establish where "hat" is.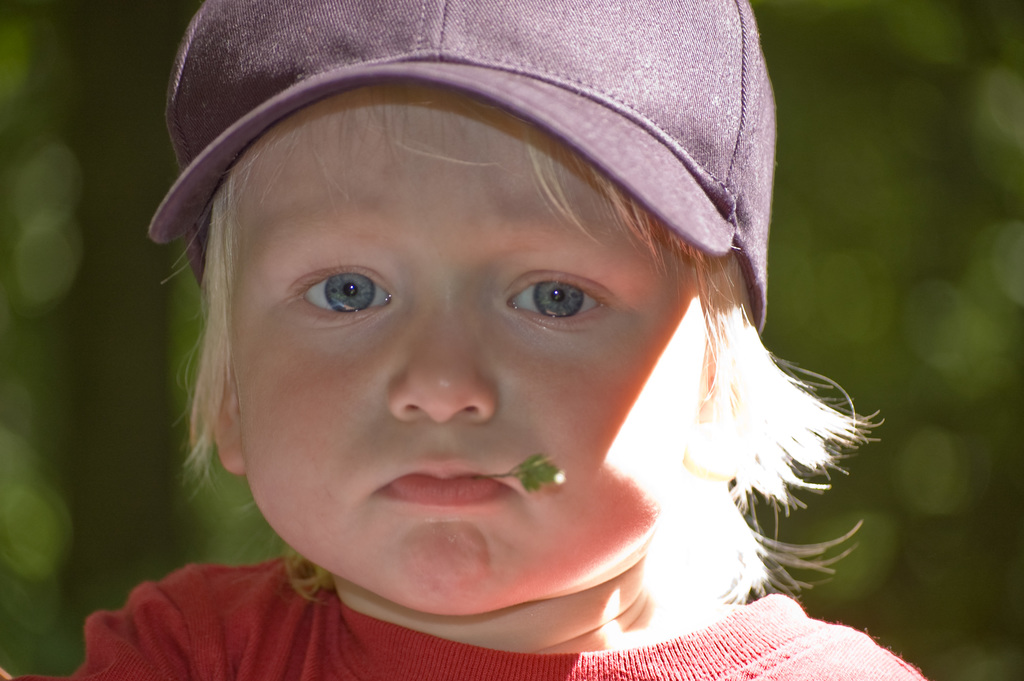
Established at (x1=152, y1=0, x2=777, y2=331).
